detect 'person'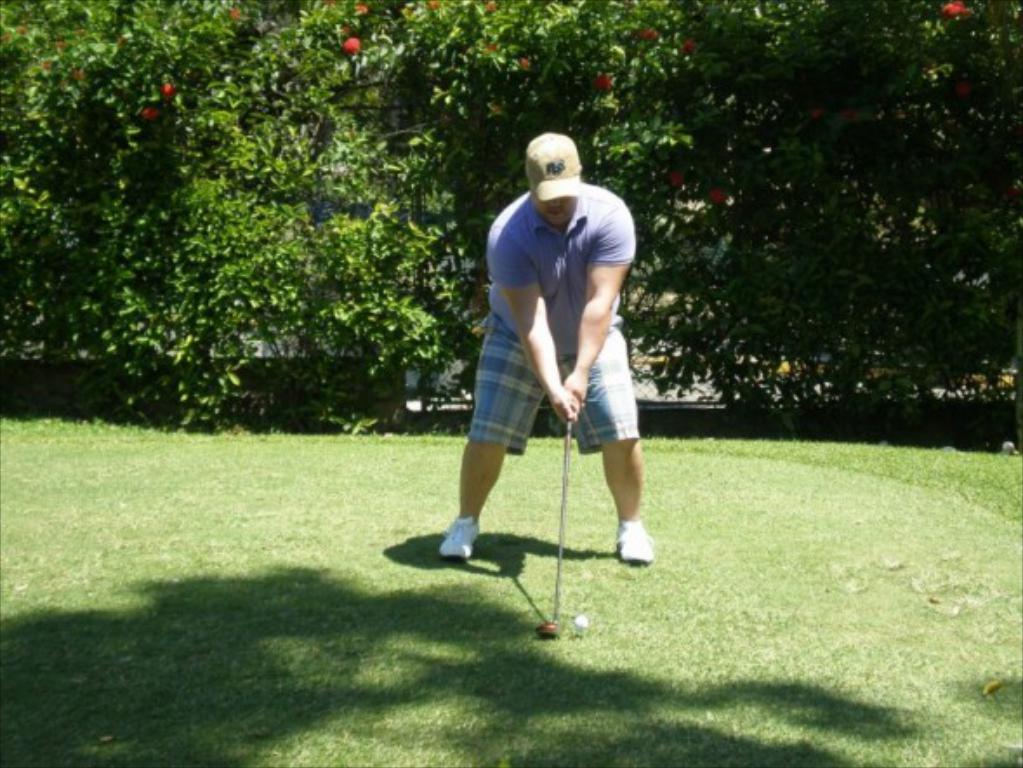
(left=457, top=118, right=655, bottom=622)
